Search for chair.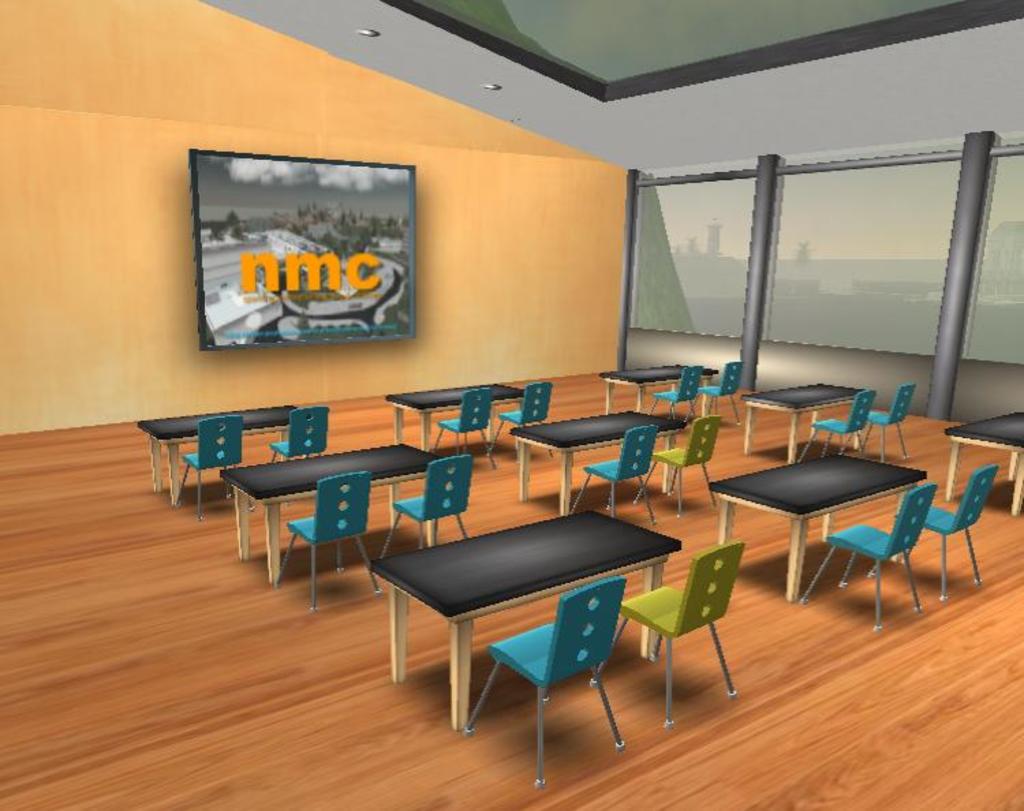
Found at [687,358,747,431].
